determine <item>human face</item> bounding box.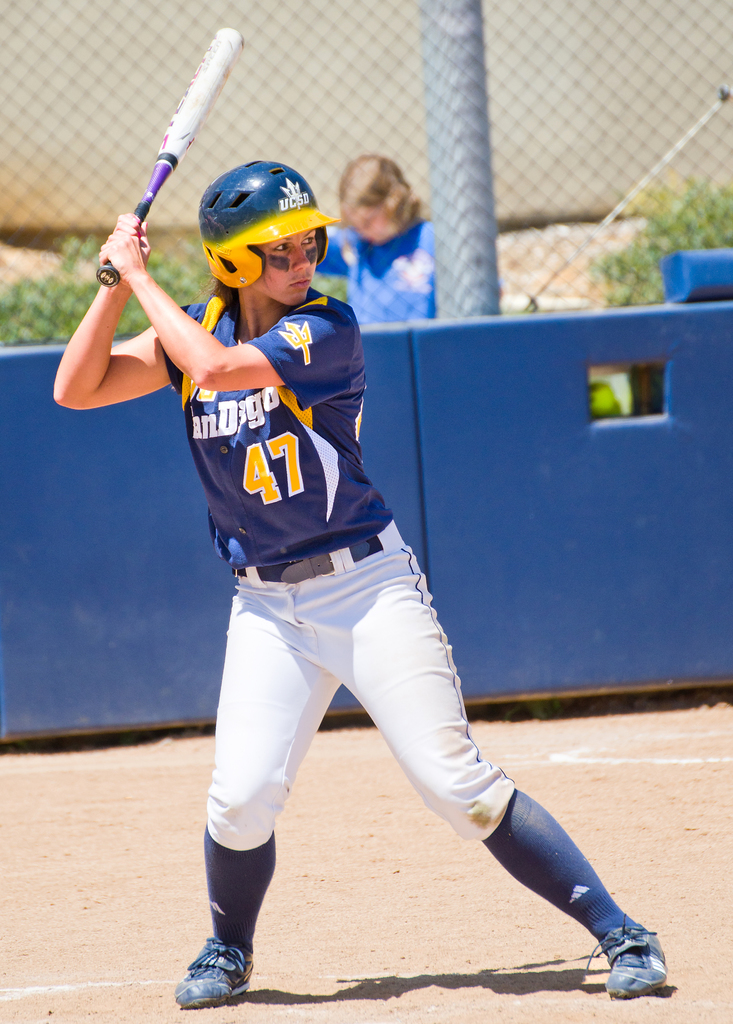
Determined: 261:232:317:307.
